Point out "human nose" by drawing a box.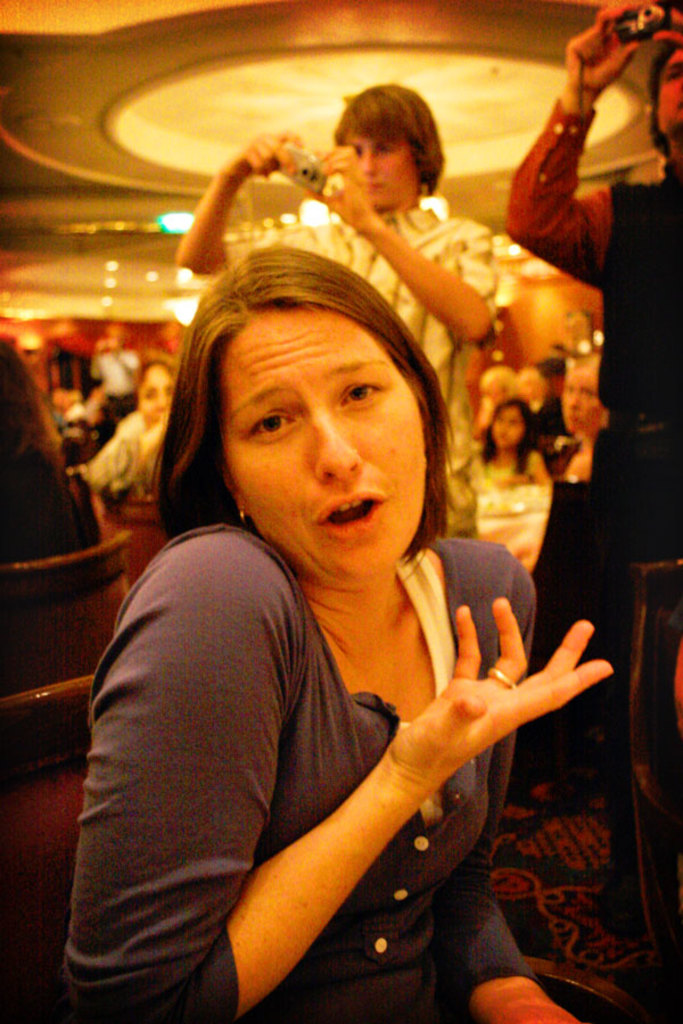
150,390,167,408.
